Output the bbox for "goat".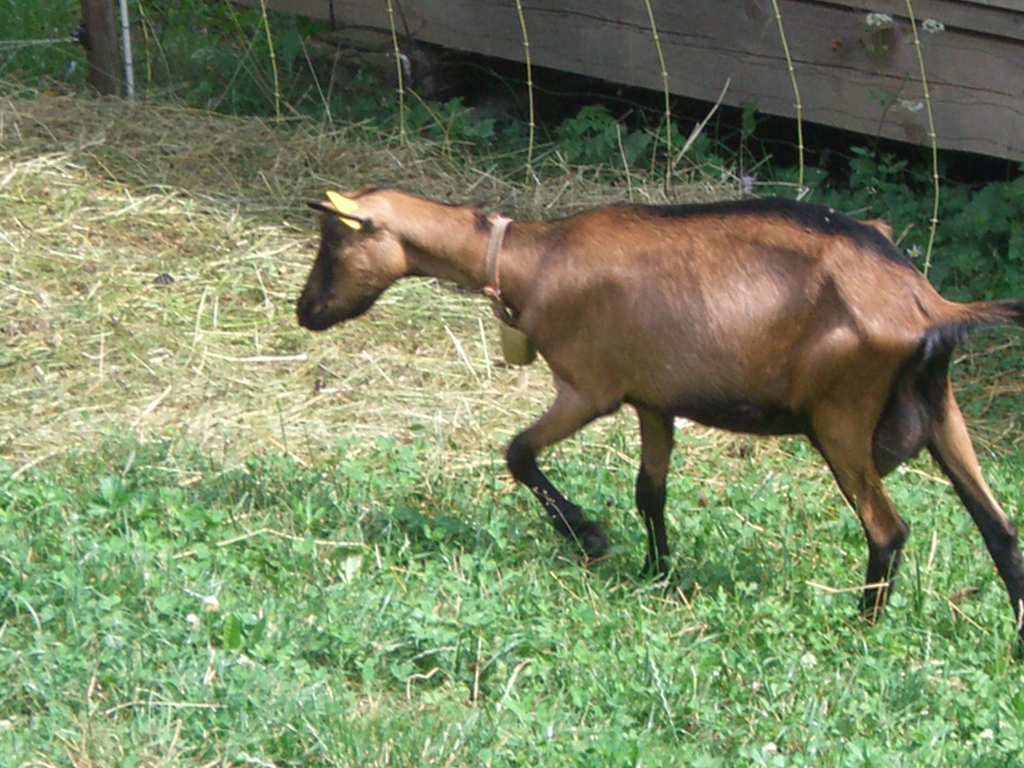
bbox=(294, 198, 1023, 659).
